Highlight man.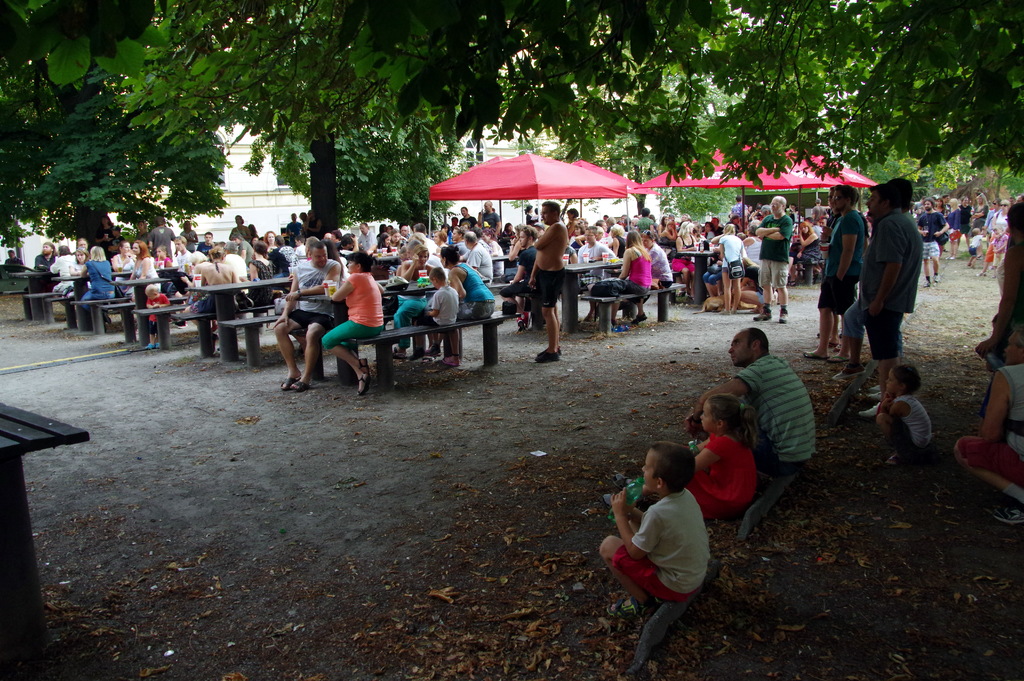
Highlighted region: rect(753, 196, 792, 321).
